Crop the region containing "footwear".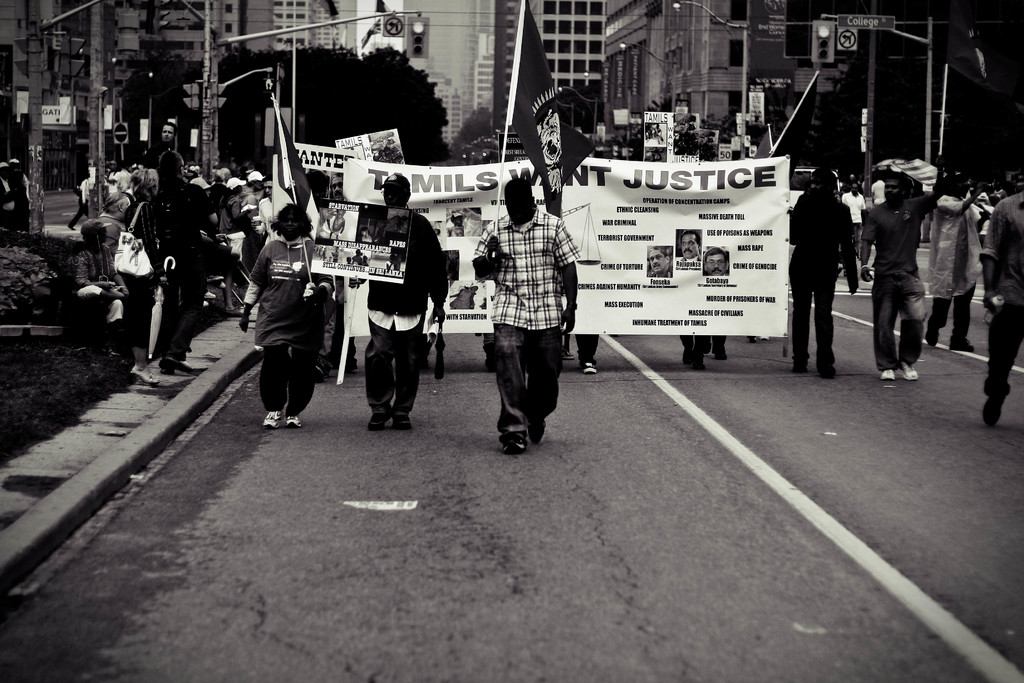
Crop region: 881:367:897:383.
